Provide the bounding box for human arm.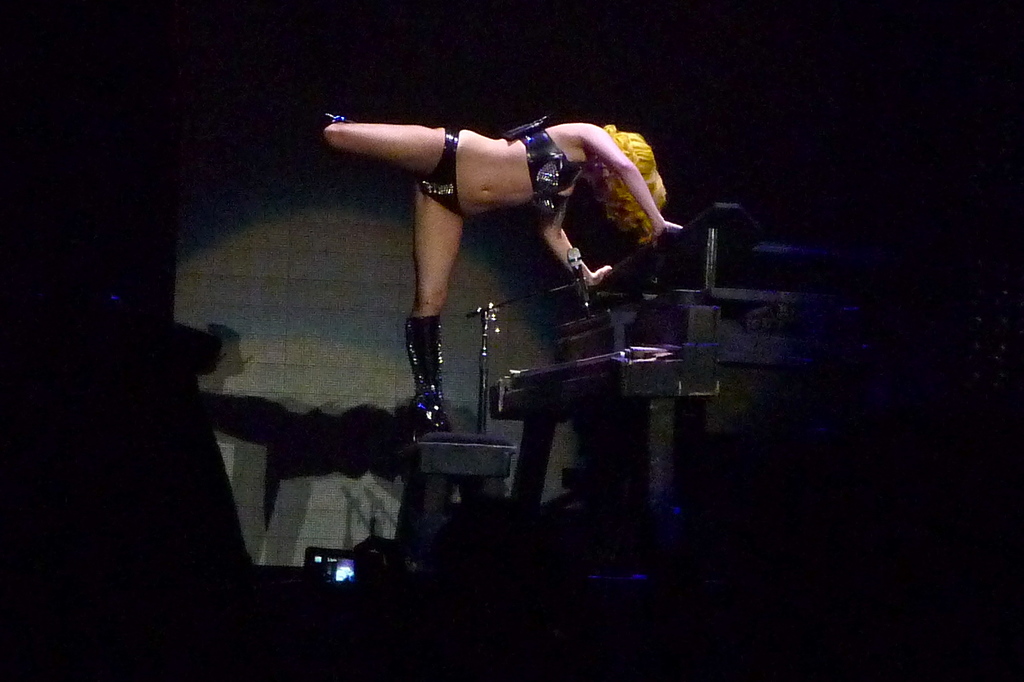
577,123,688,250.
